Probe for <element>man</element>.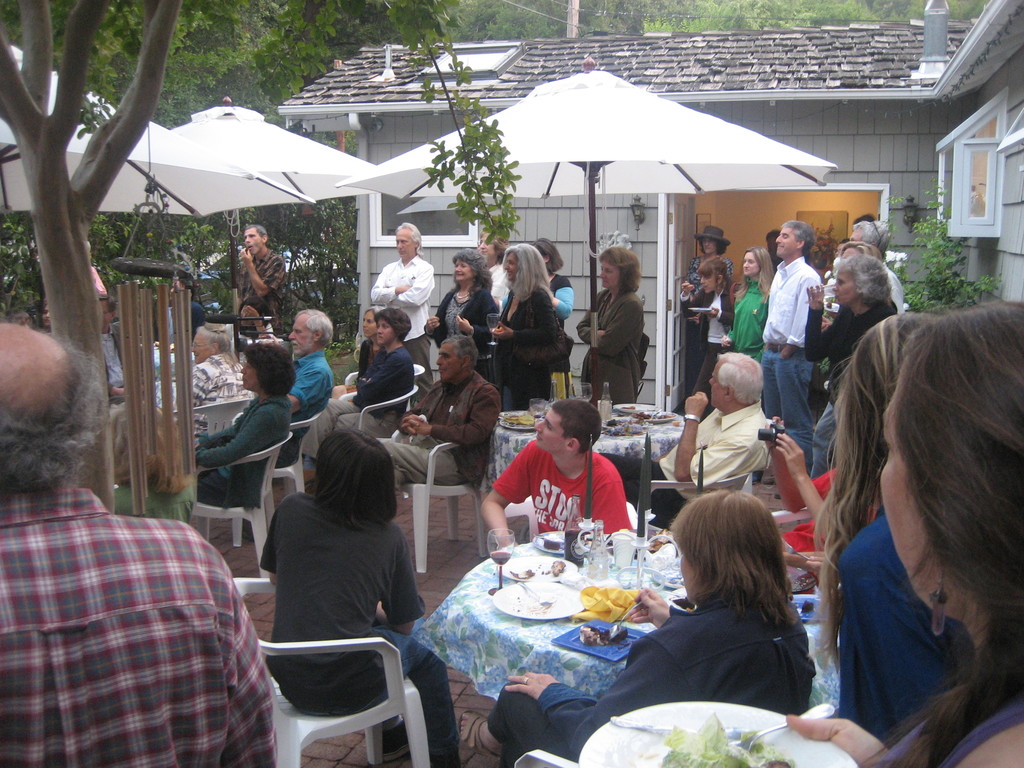
Probe result: x1=849, y1=221, x2=909, y2=314.
